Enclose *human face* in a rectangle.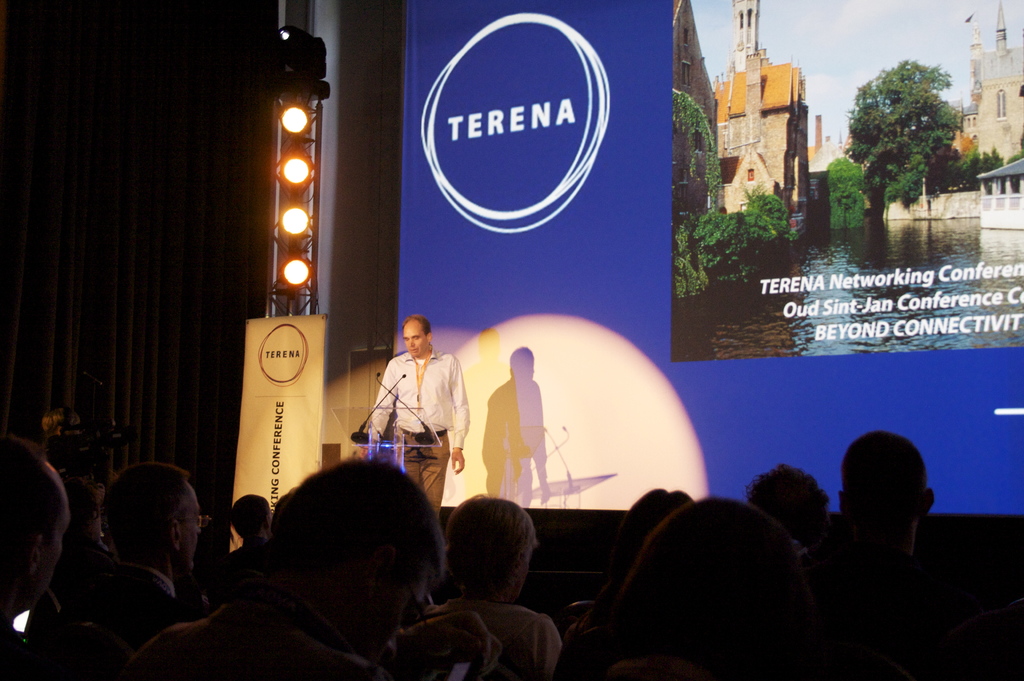
[x1=183, y1=481, x2=199, y2=566].
